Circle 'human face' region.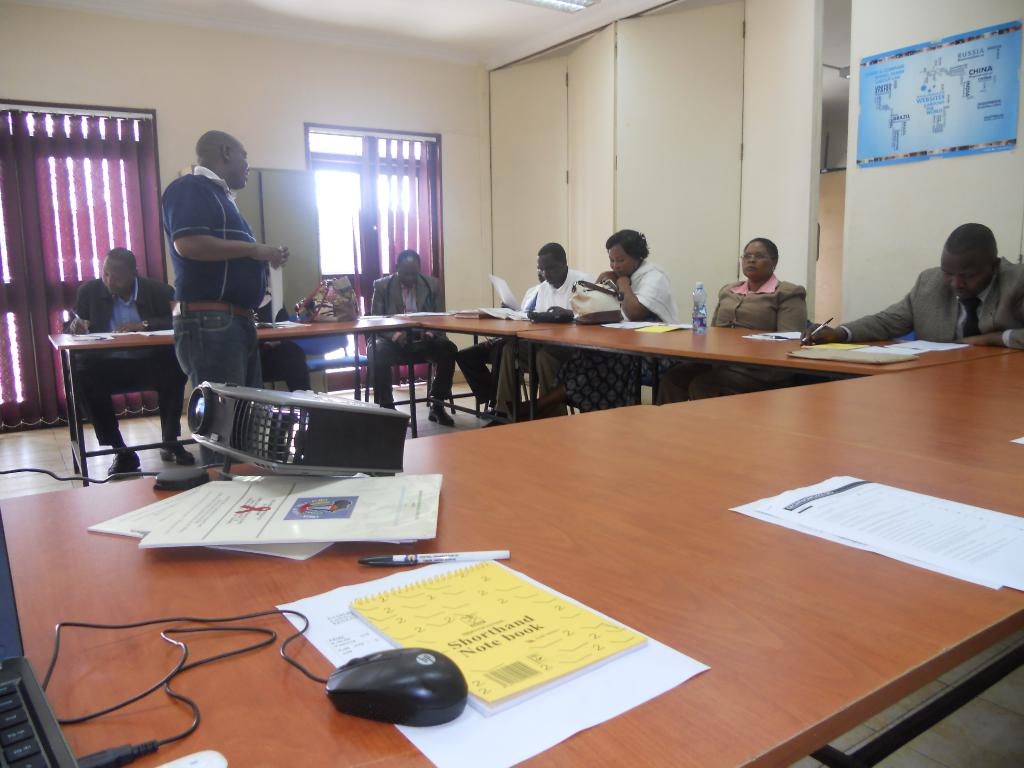
Region: 941 253 991 300.
